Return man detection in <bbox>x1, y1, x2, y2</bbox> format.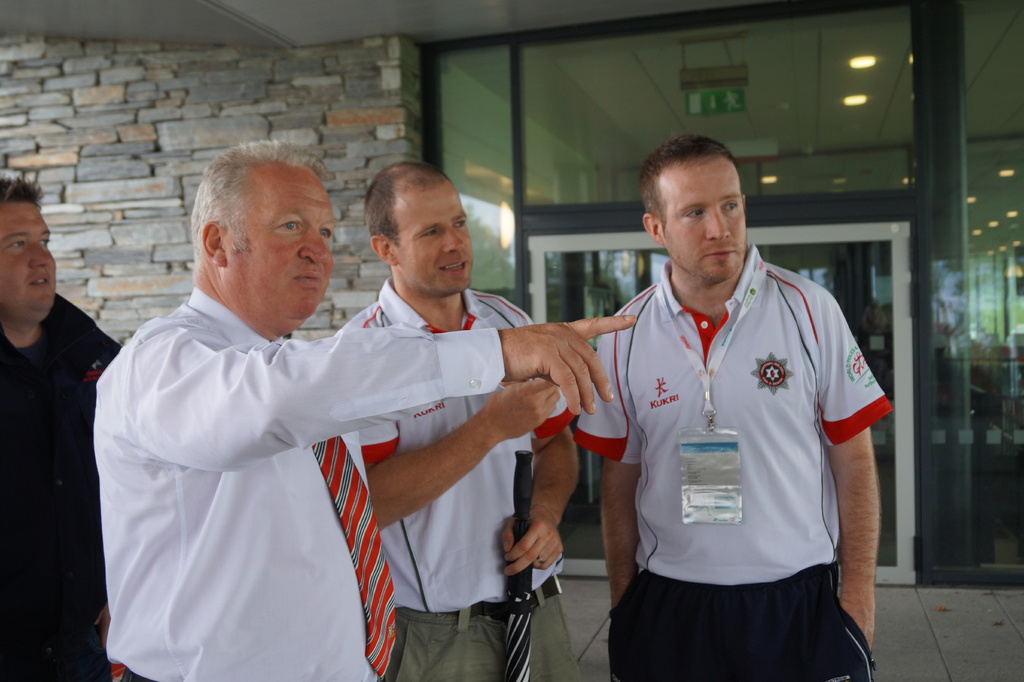
<bbox>106, 133, 641, 681</bbox>.
